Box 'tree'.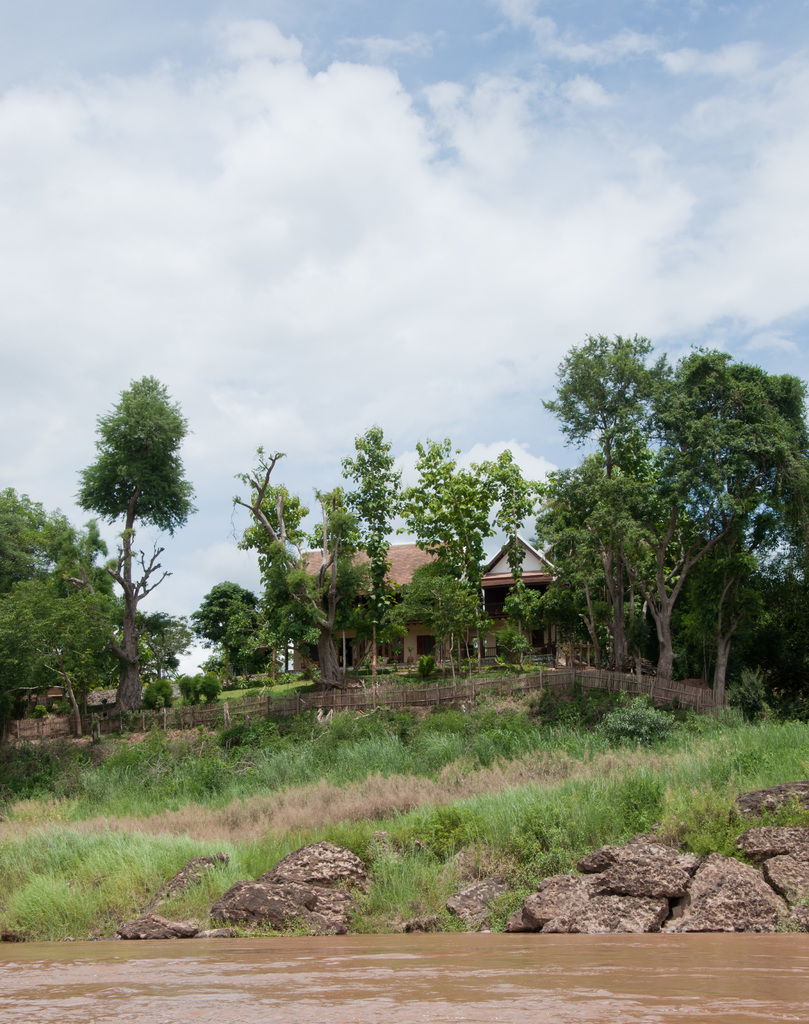
<box>52,348,209,743</box>.
